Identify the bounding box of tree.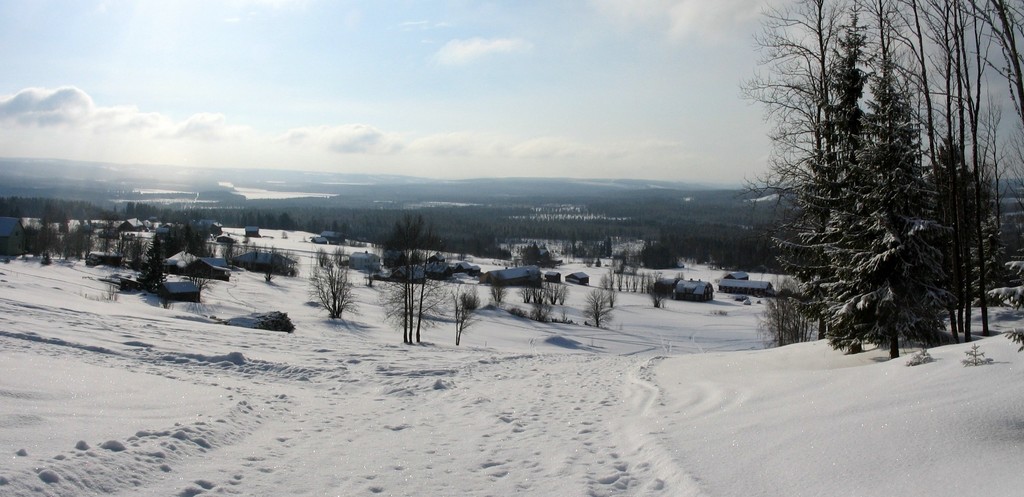
crop(440, 279, 483, 355).
